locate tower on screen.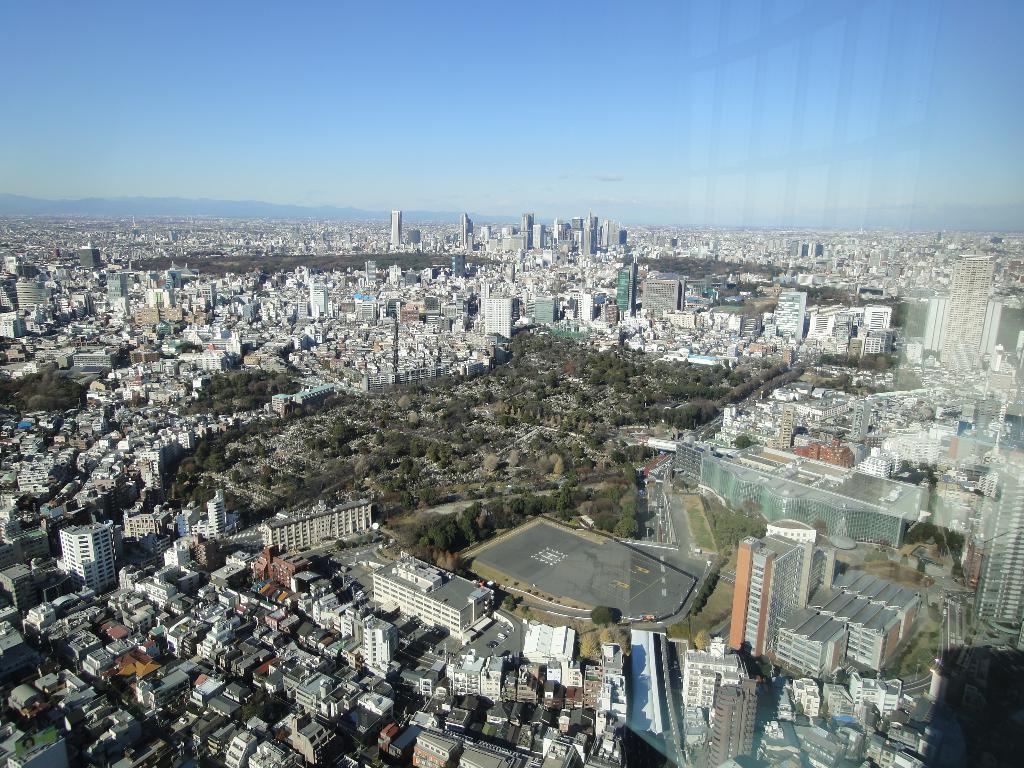
On screen at {"left": 393, "top": 206, "right": 403, "bottom": 250}.
